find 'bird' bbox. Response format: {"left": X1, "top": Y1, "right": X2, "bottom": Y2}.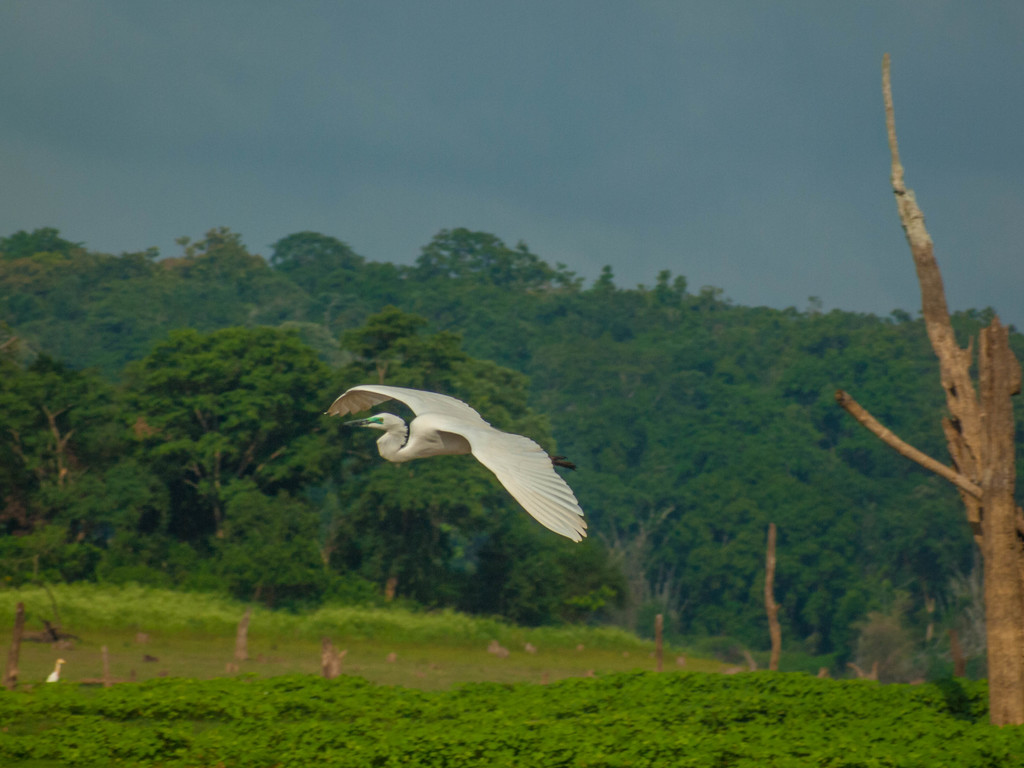
{"left": 45, "top": 659, "right": 69, "bottom": 685}.
